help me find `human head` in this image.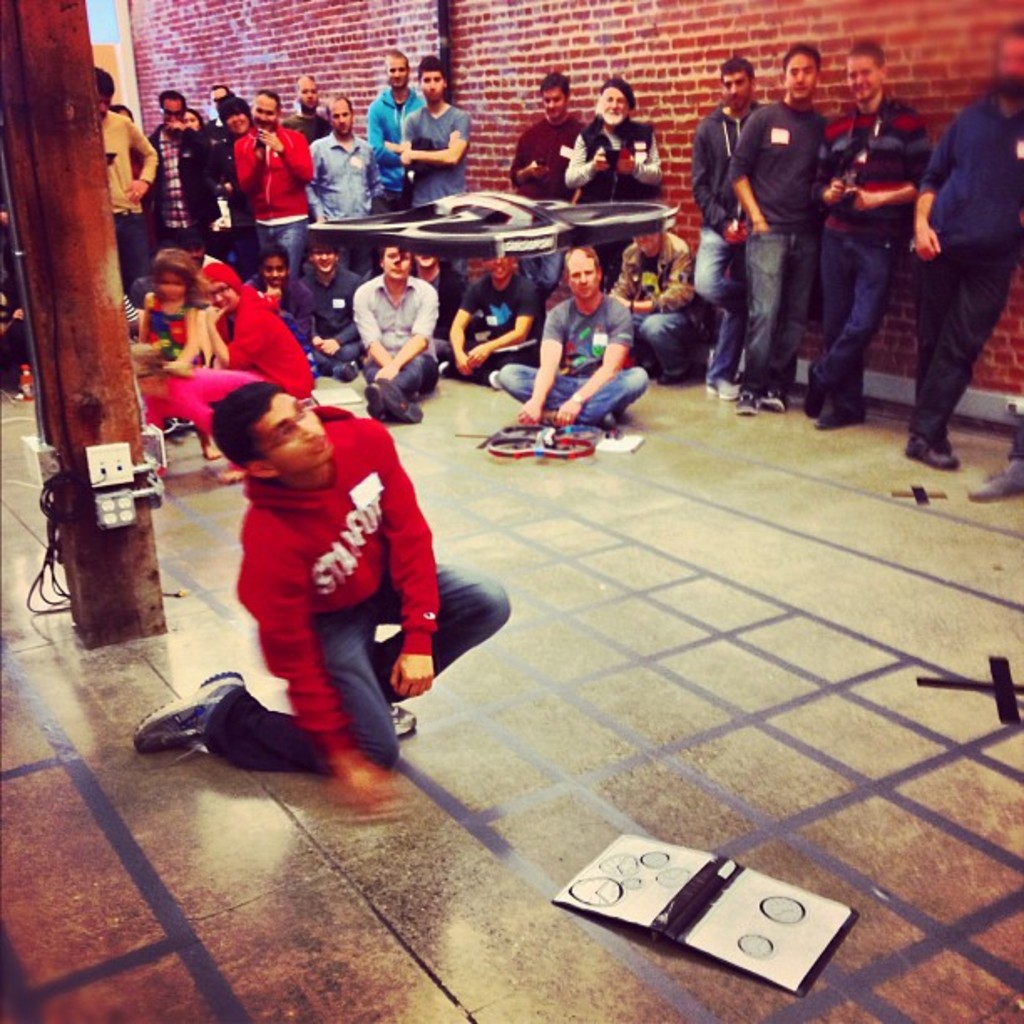
Found it: (x1=479, y1=251, x2=517, y2=286).
